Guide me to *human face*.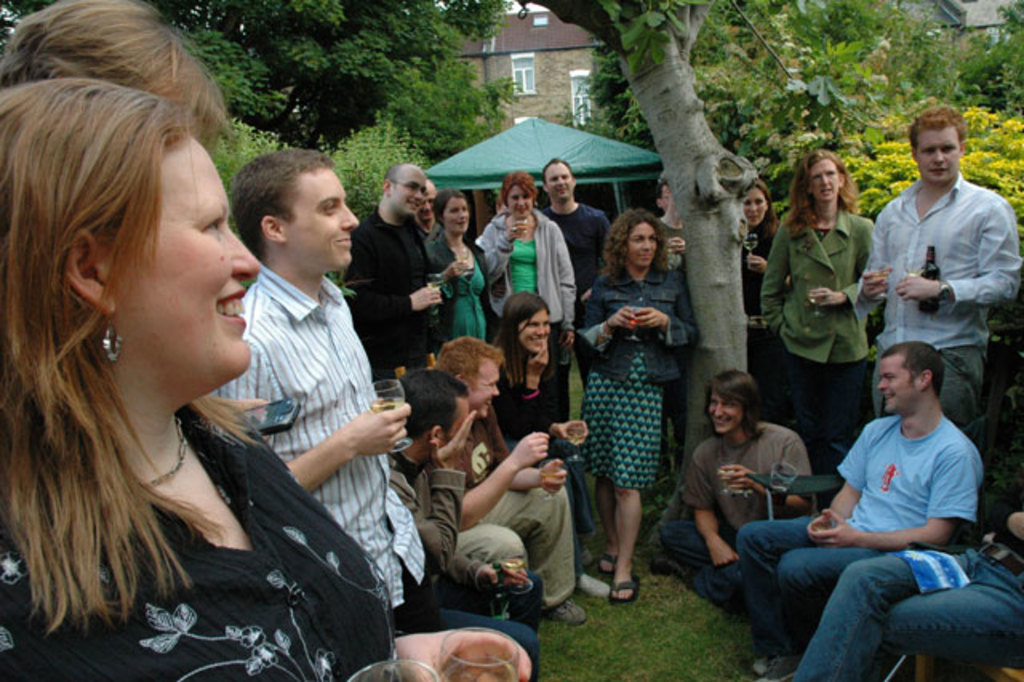
Guidance: (x1=510, y1=183, x2=533, y2=218).
